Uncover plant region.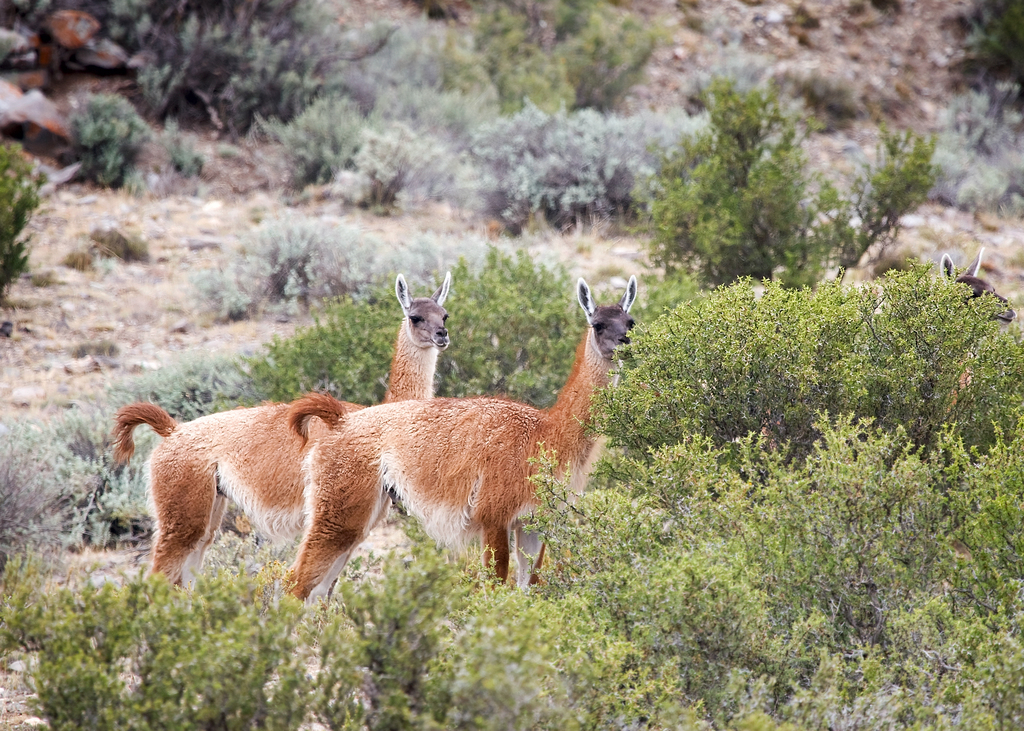
Uncovered: [0,153,45,328].
